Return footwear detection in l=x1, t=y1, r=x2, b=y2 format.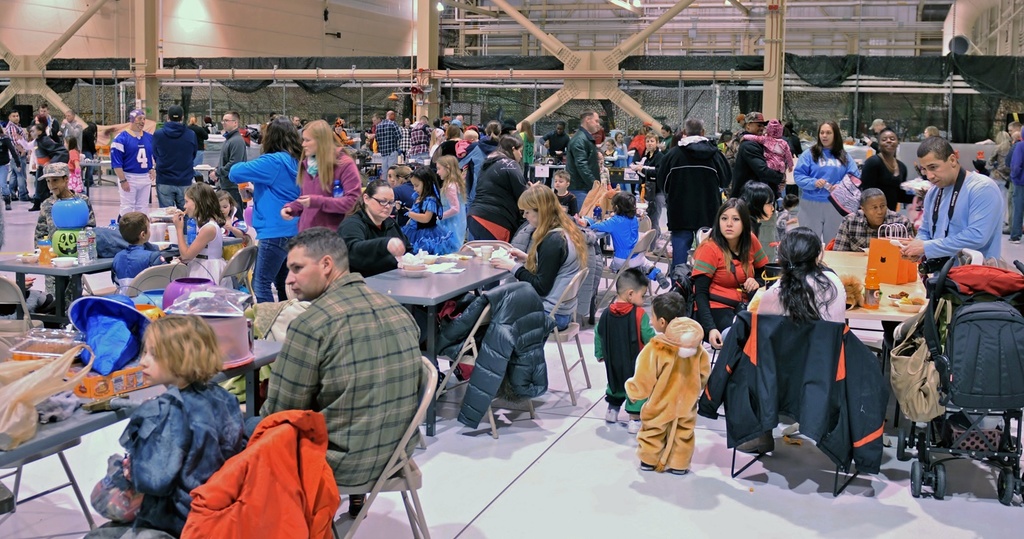
l=627, t=410, r=648, b=435.
